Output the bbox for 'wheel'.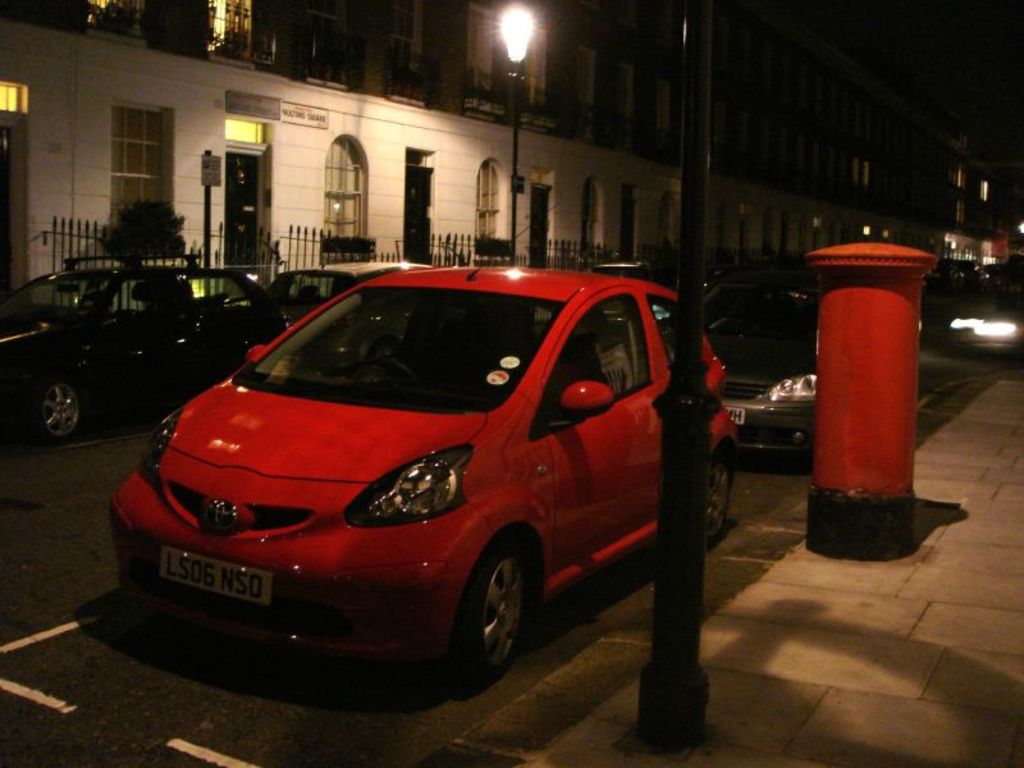
710:449:732:543.
